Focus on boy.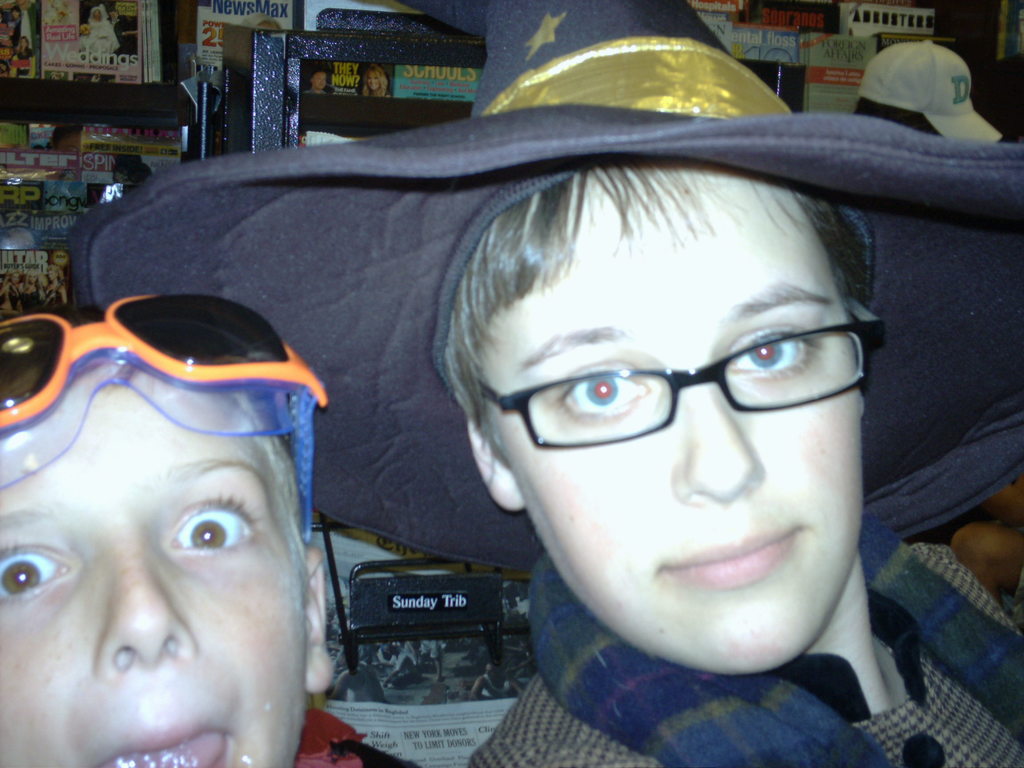
Focused at bbox(437, 156, 1023, 767).
